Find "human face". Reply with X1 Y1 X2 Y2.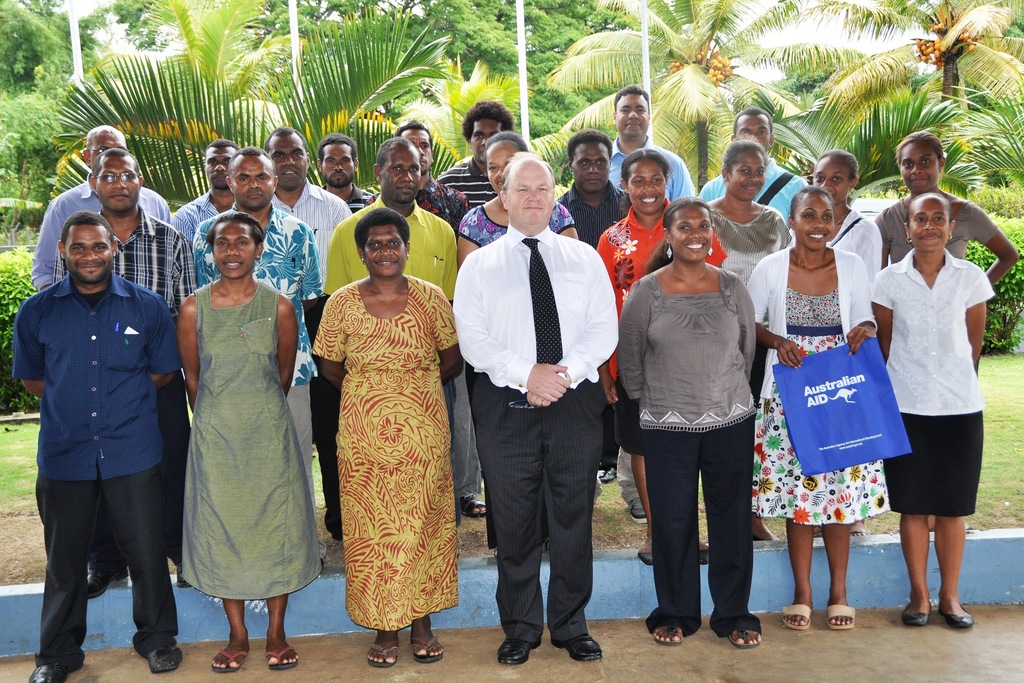
901 143 941 194.
